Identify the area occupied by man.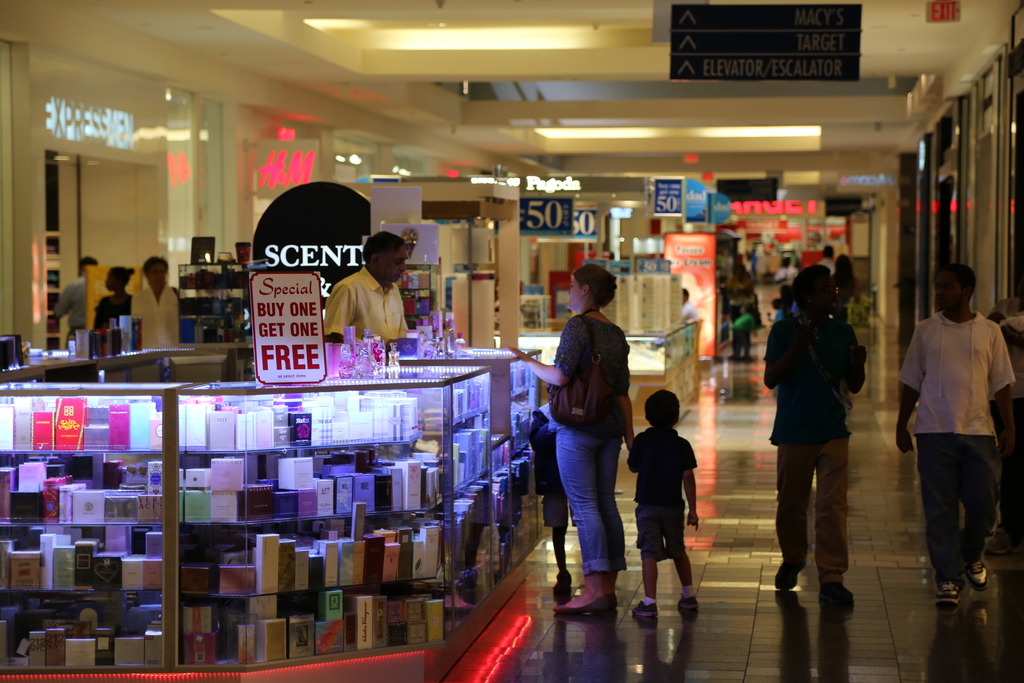
Area: 45 258 99 349.
